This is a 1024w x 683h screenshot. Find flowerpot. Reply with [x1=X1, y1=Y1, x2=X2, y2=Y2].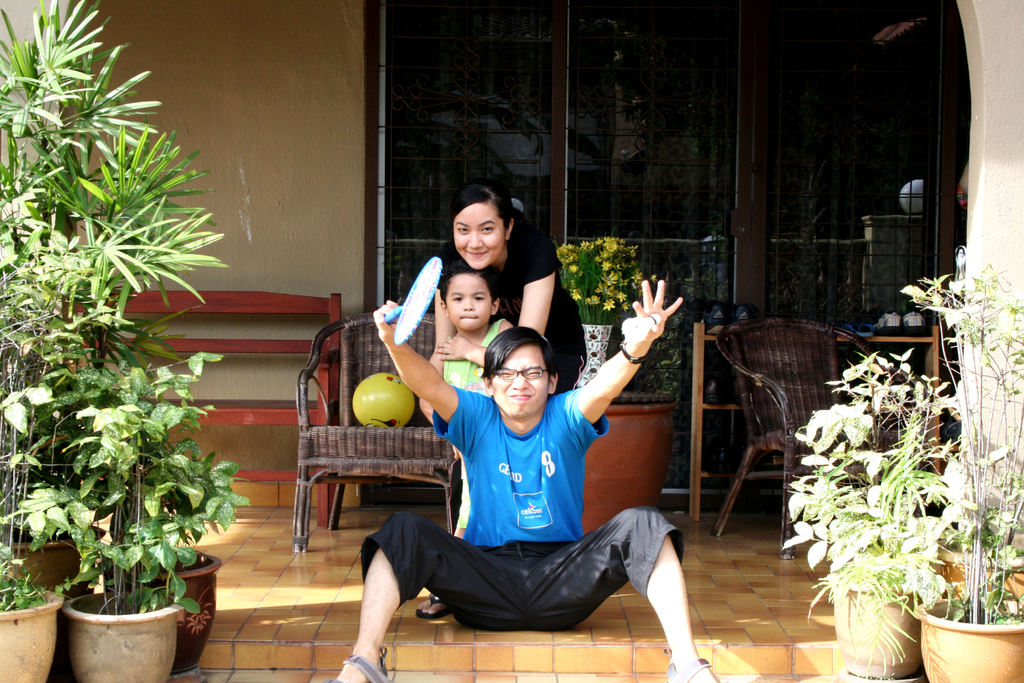
[x1=0, y1=525, x2=108, y2=598].
